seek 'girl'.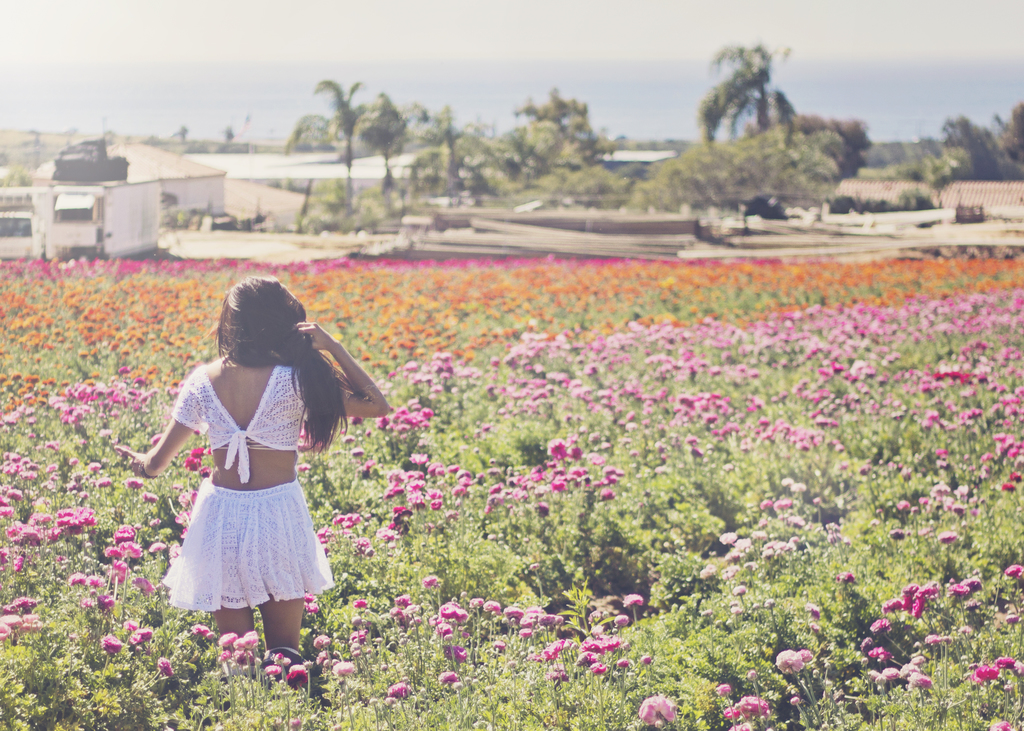
bbox=[113, 276, 388, 681].
